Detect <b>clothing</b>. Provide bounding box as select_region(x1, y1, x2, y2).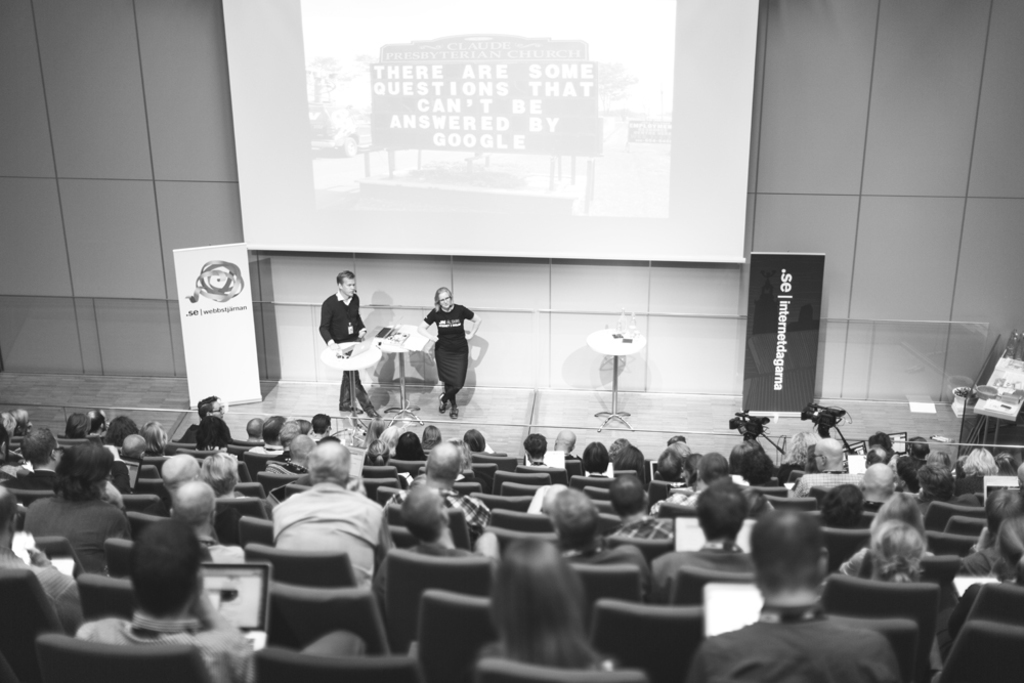
select_region(678, 602, 903, 682).
